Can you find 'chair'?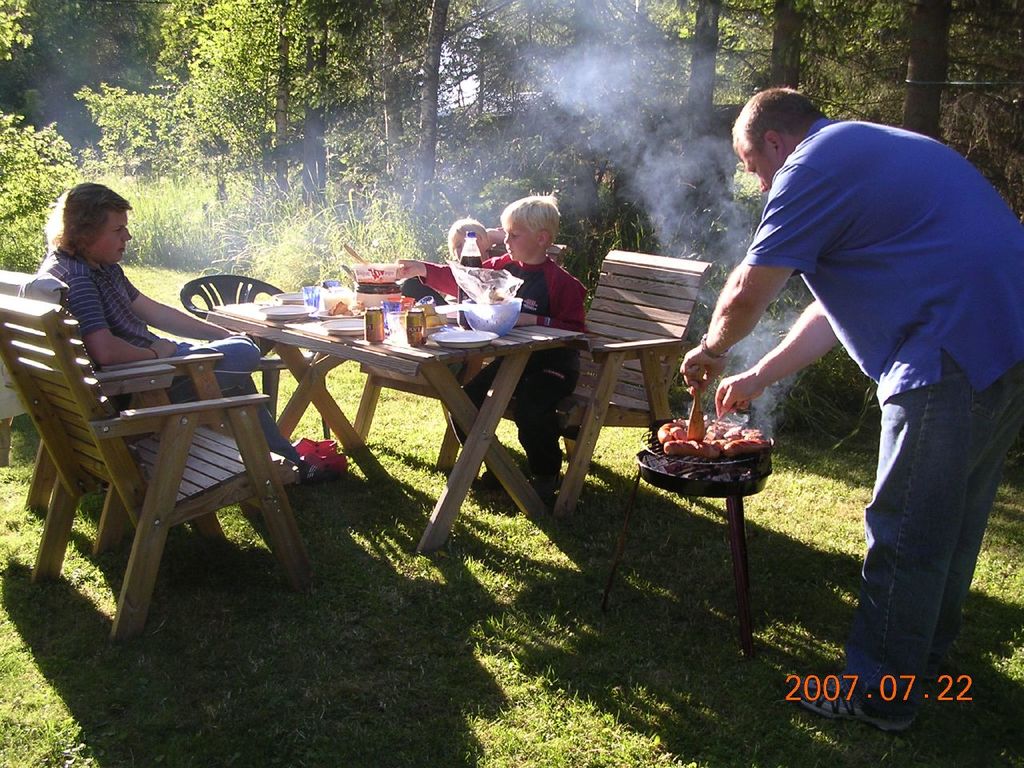
Yes, bounding box: (477,250,715,518).
